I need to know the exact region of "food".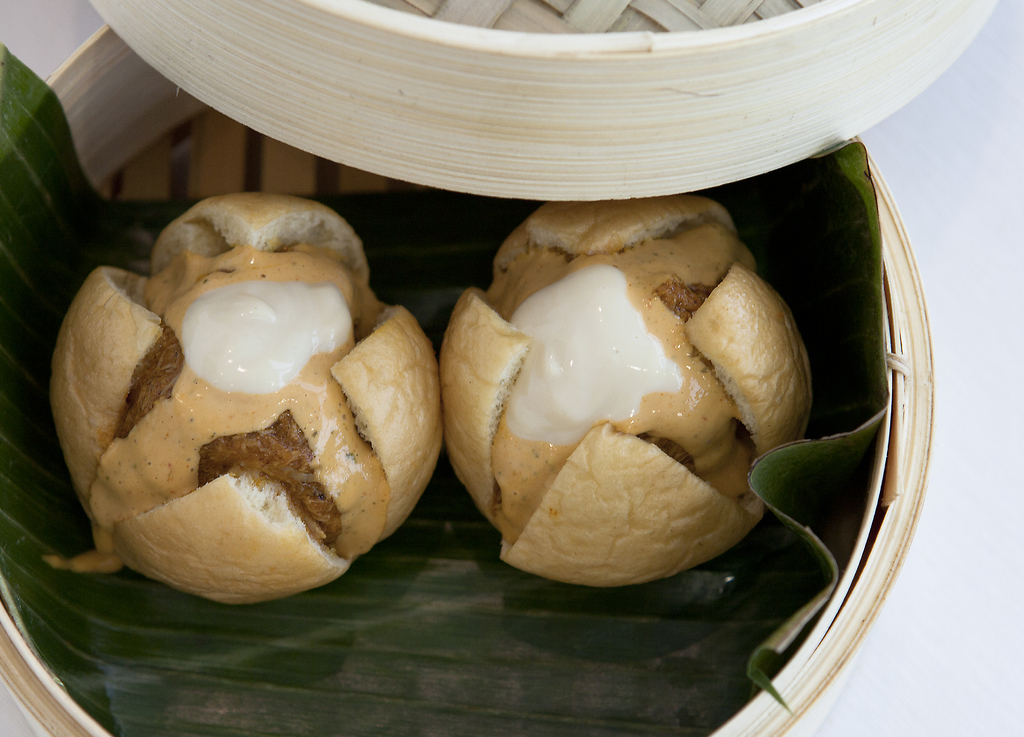
Region: x1=445, y1=207, x2=819, y2=586.
